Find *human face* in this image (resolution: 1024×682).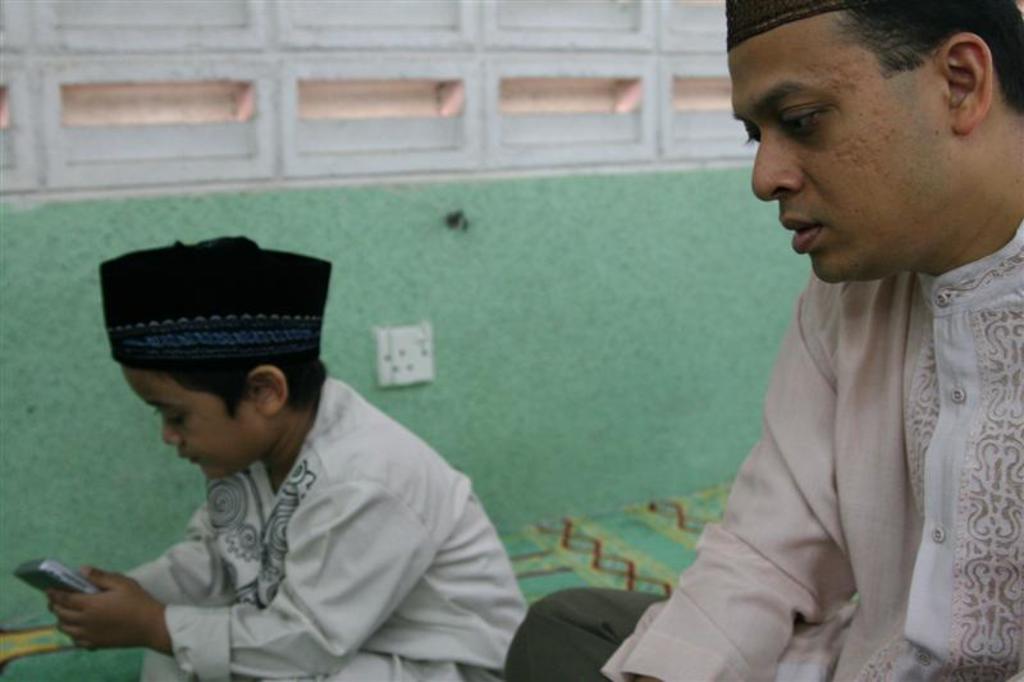
{"x1": 120, "y1": 367, "x2": 276, "y2": 473}.
